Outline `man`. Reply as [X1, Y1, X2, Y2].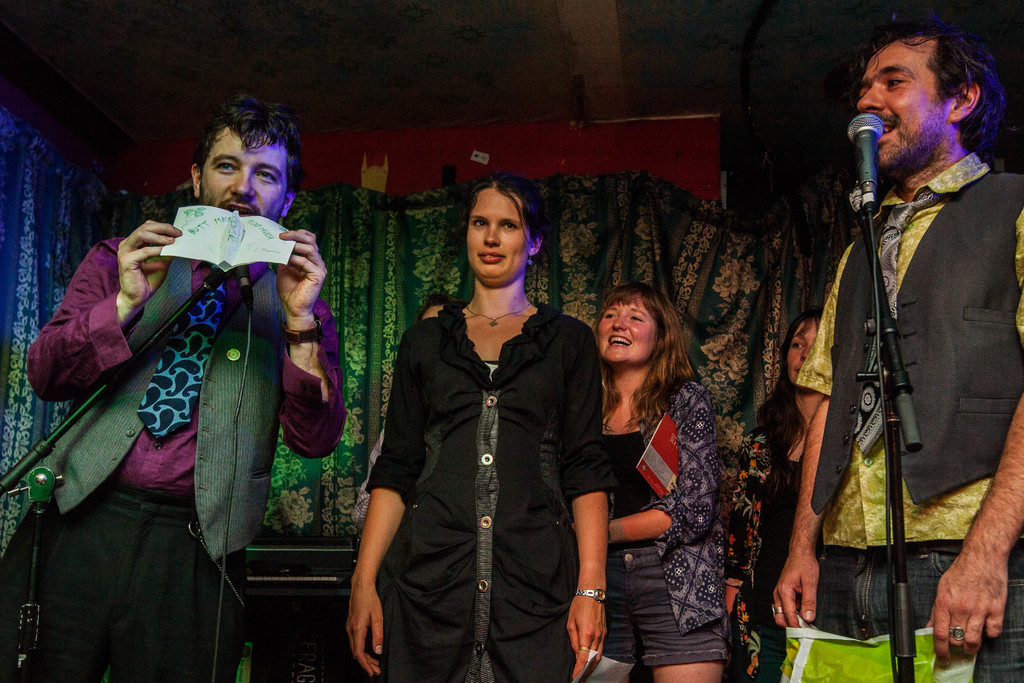
[20, 89, 349, 682].
